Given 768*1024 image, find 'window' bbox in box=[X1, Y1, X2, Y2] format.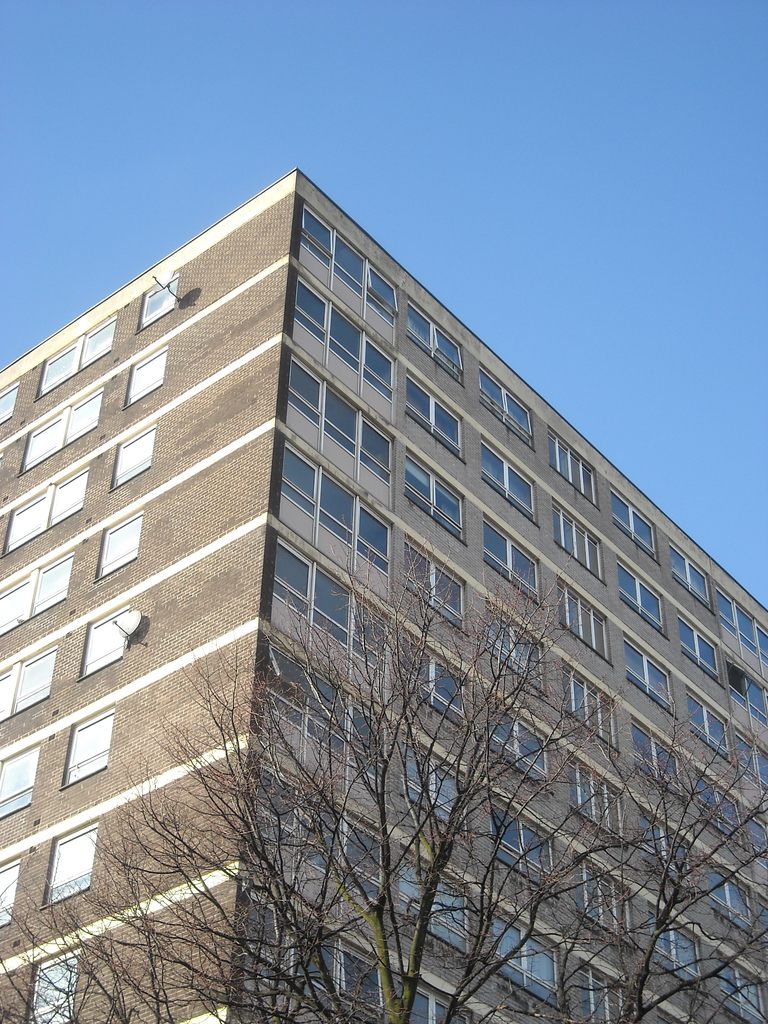
box=[267, 442, 314, 509].
